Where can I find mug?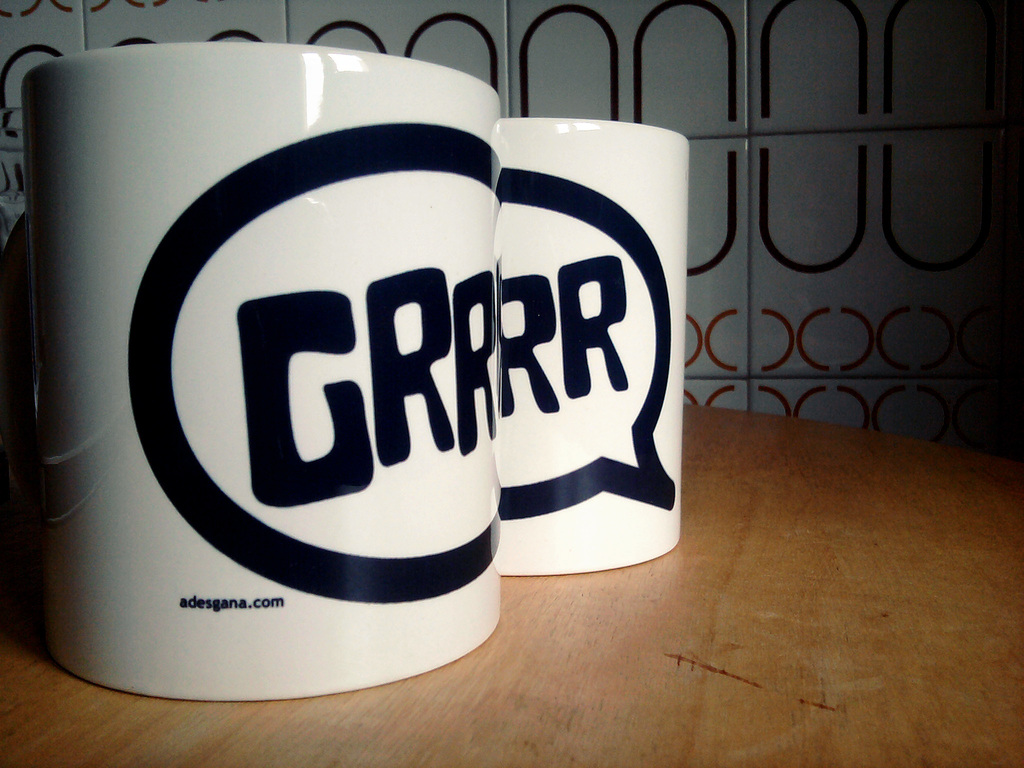
You can find it at region(504, 119, 687, 577).
